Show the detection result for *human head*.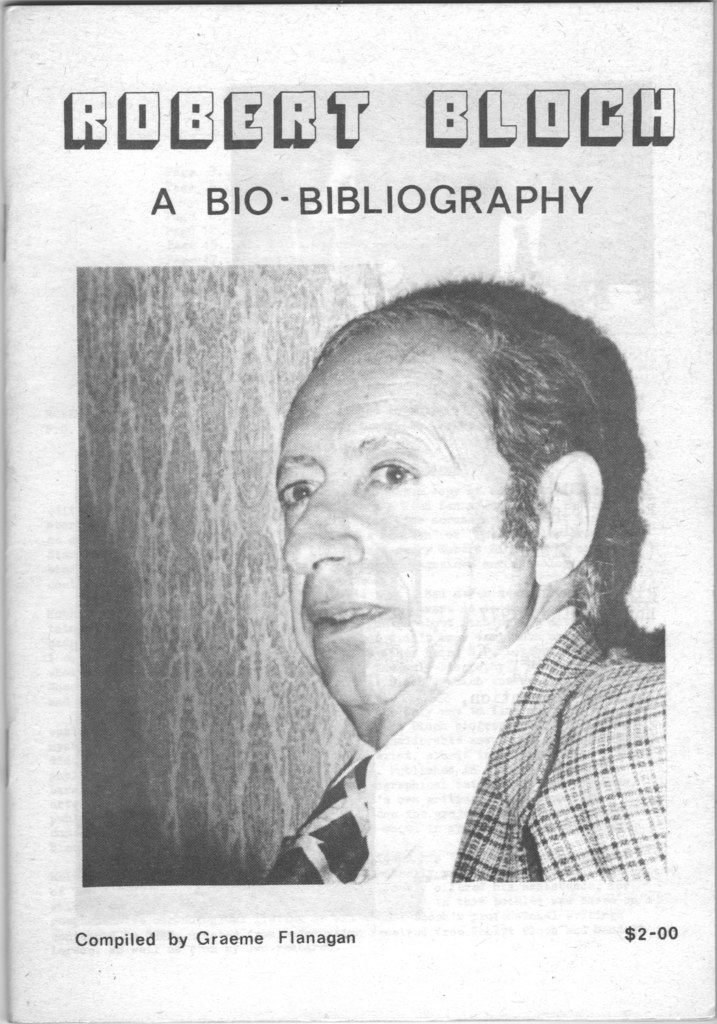
box=[270, 291, 619, 686].
